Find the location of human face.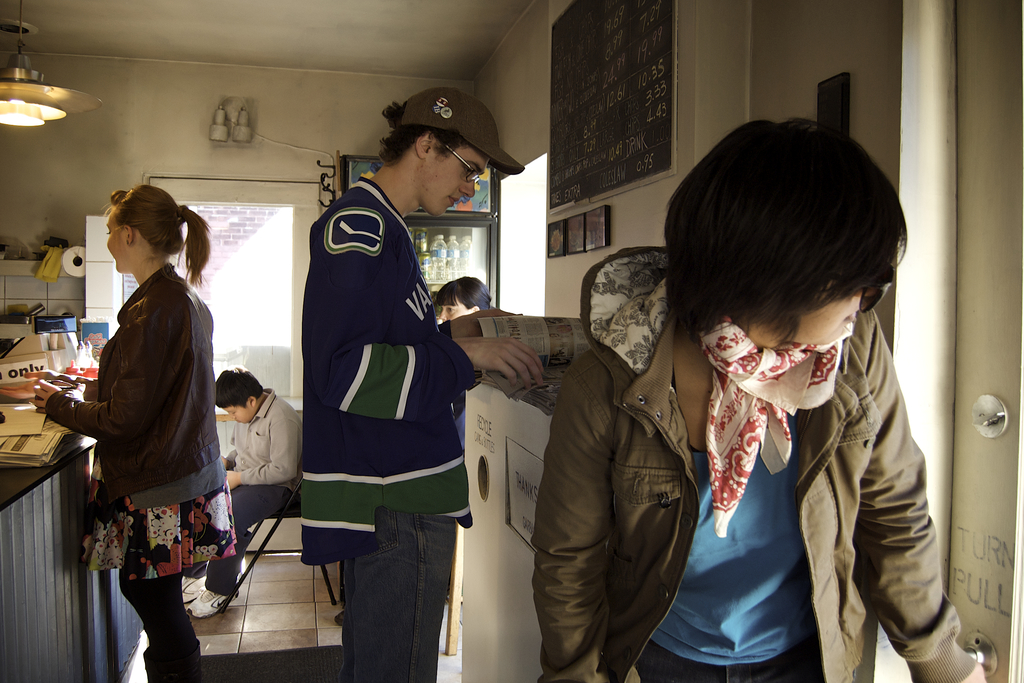
Location: 429/145/493/215.
